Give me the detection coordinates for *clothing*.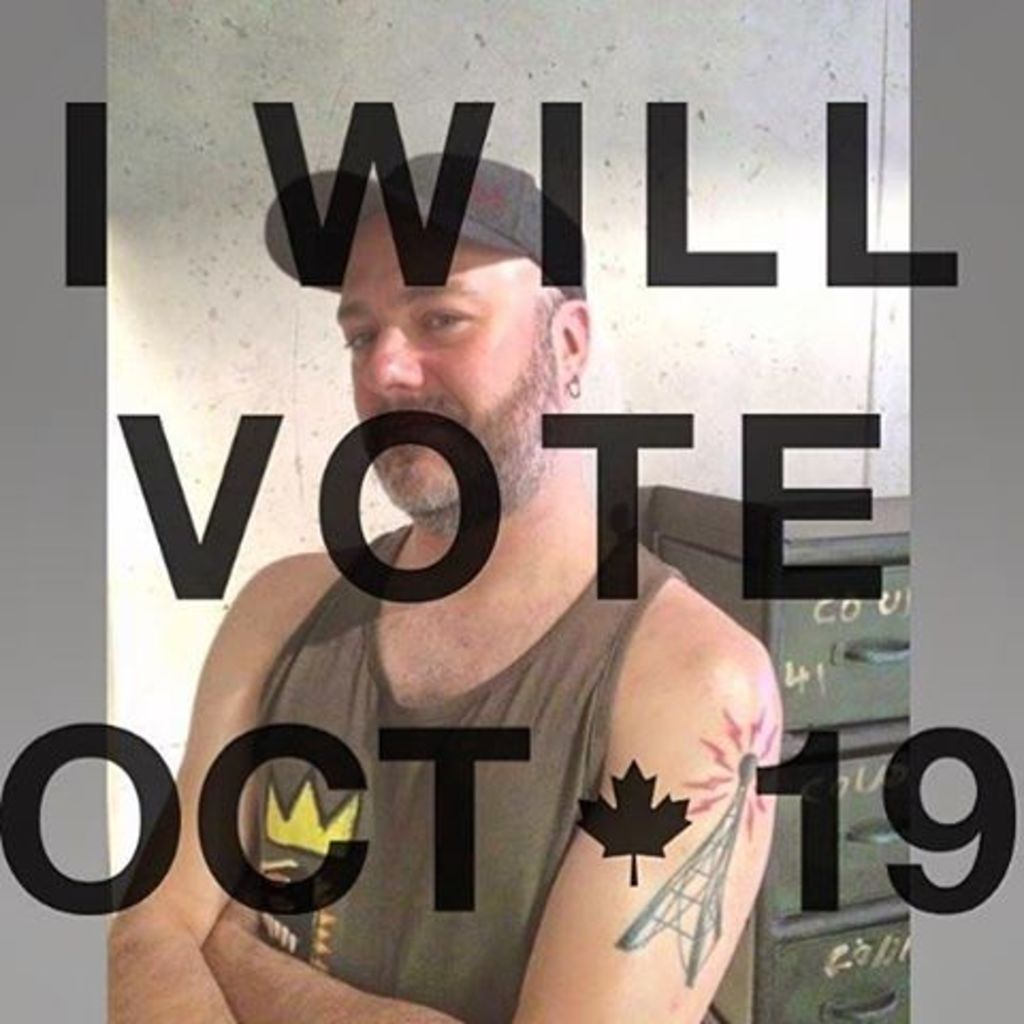
left=254, top=512, right=681, bottom=1022.
